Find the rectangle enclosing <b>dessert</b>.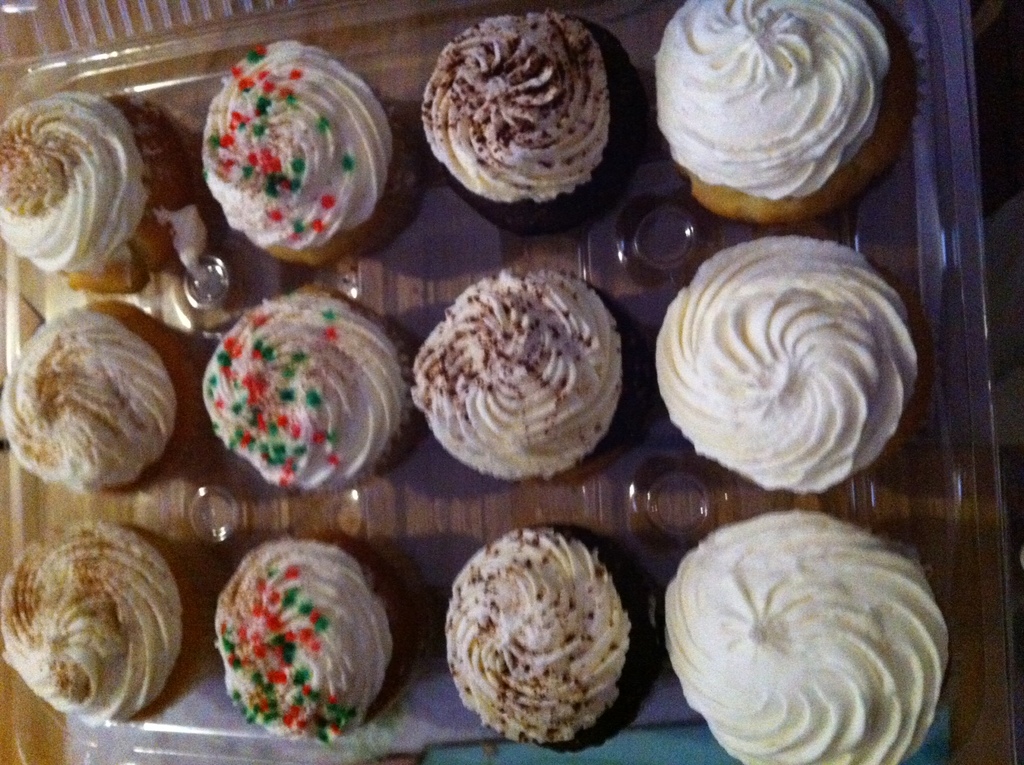
bbox(198, 285, 423, 492).
